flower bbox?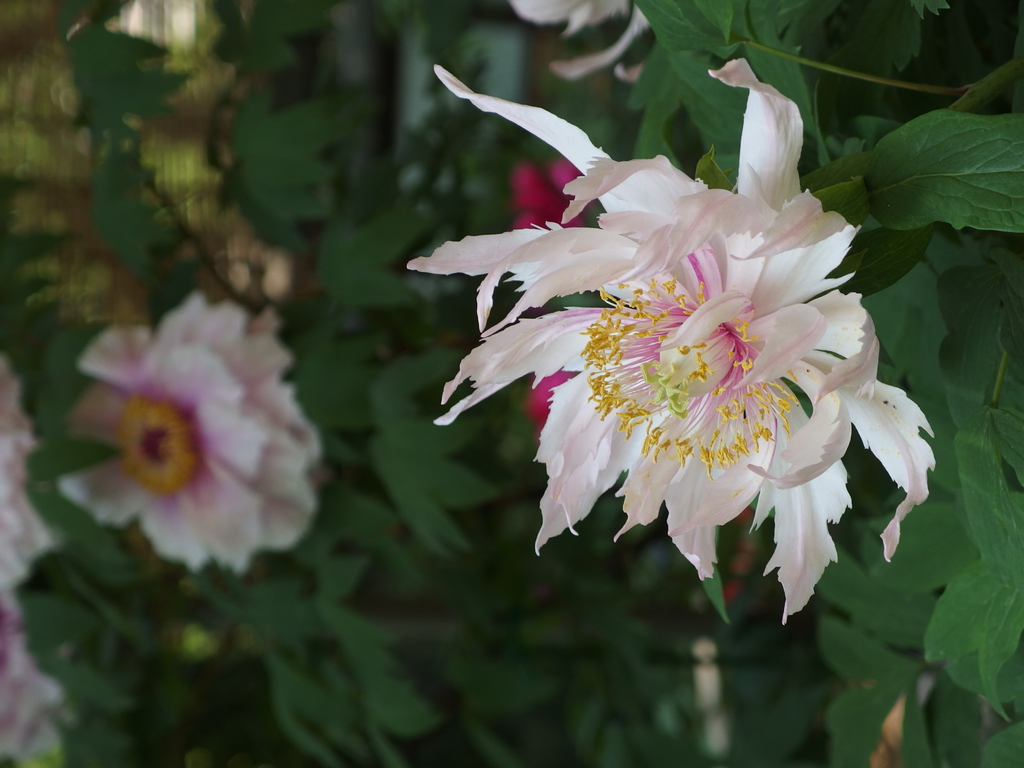
left=0, top=353, right=53, bottom=596
